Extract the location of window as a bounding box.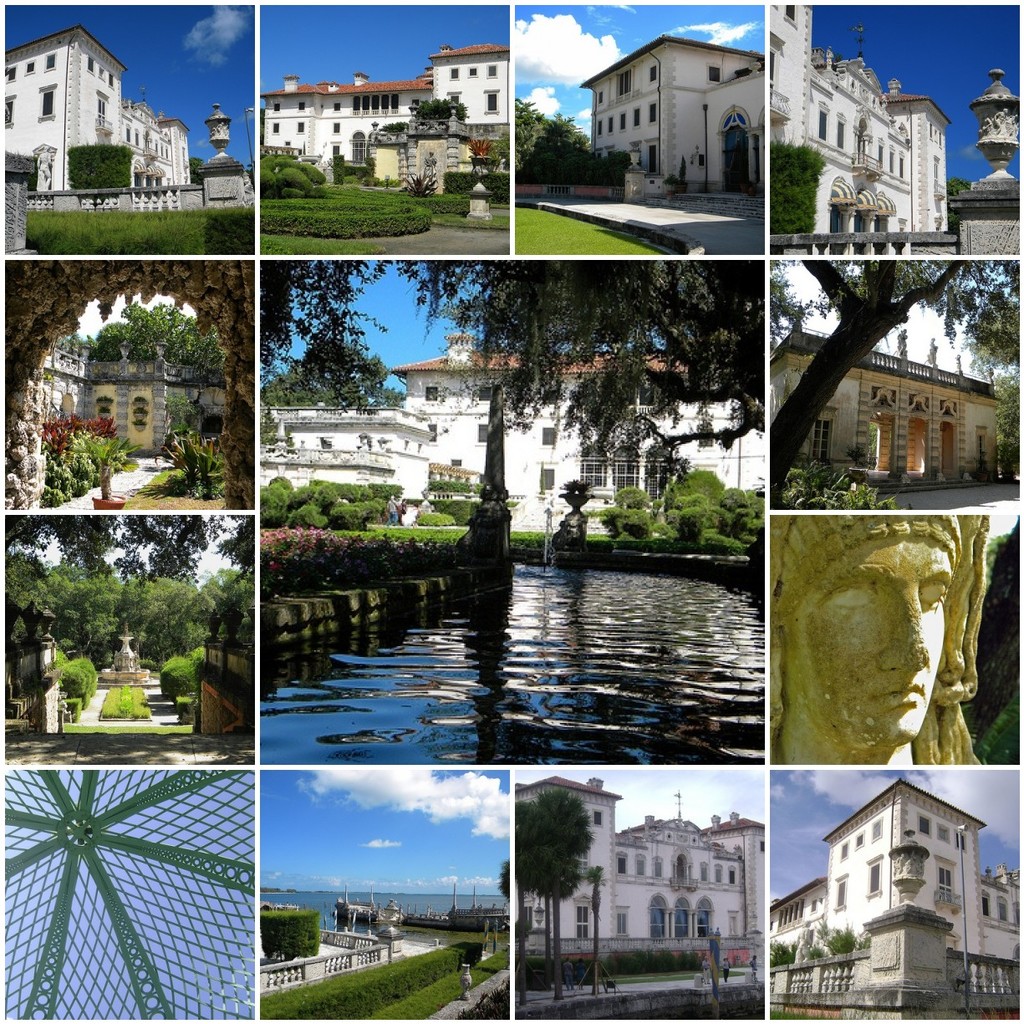
detection(728, 920, 739, 935).
